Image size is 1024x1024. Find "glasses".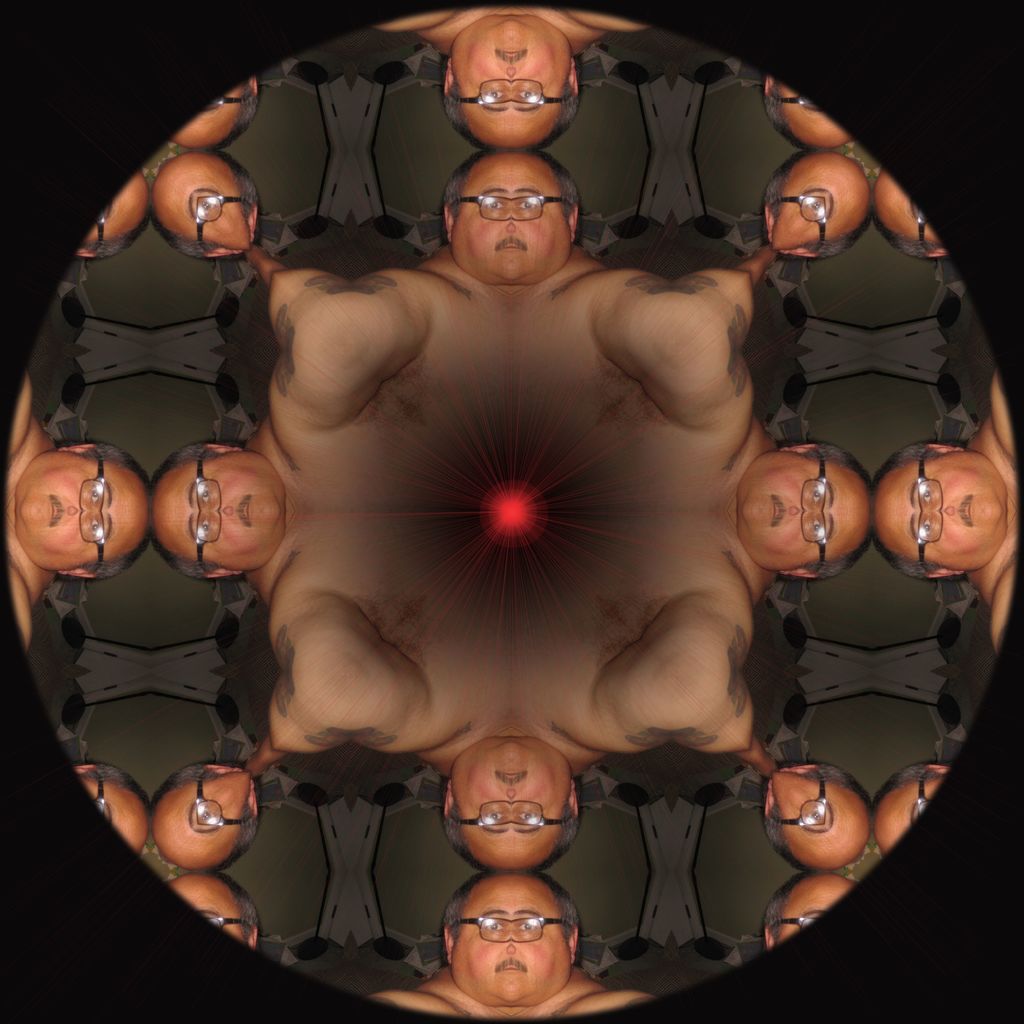
(799,458,839,570).
